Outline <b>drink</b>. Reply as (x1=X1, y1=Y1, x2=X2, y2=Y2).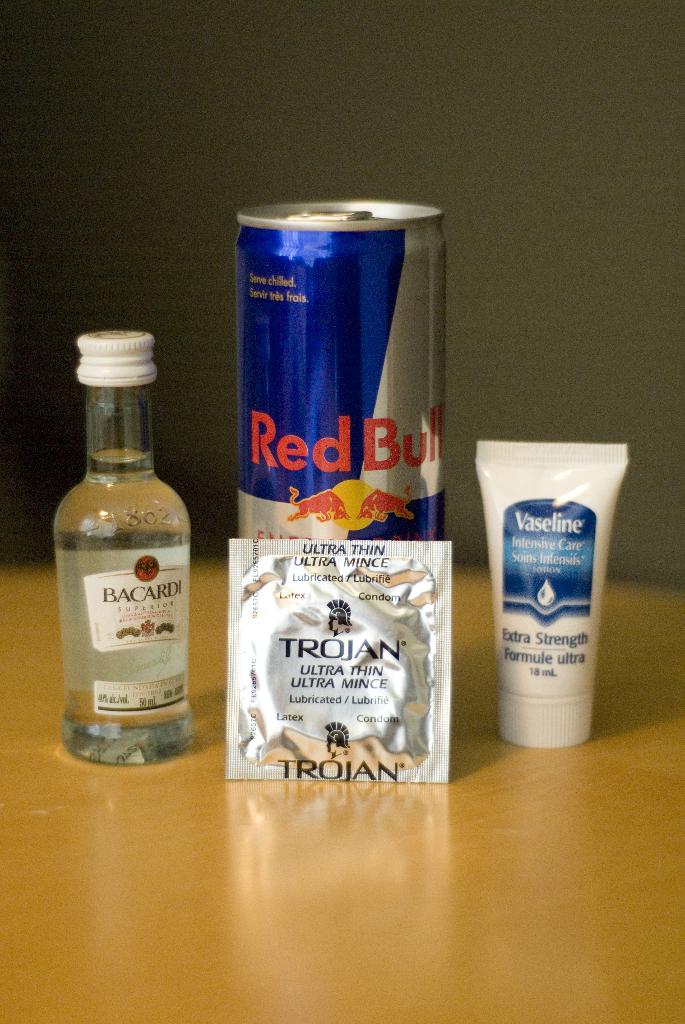
(x1=49, y1=378, x2=190, y2=750).
